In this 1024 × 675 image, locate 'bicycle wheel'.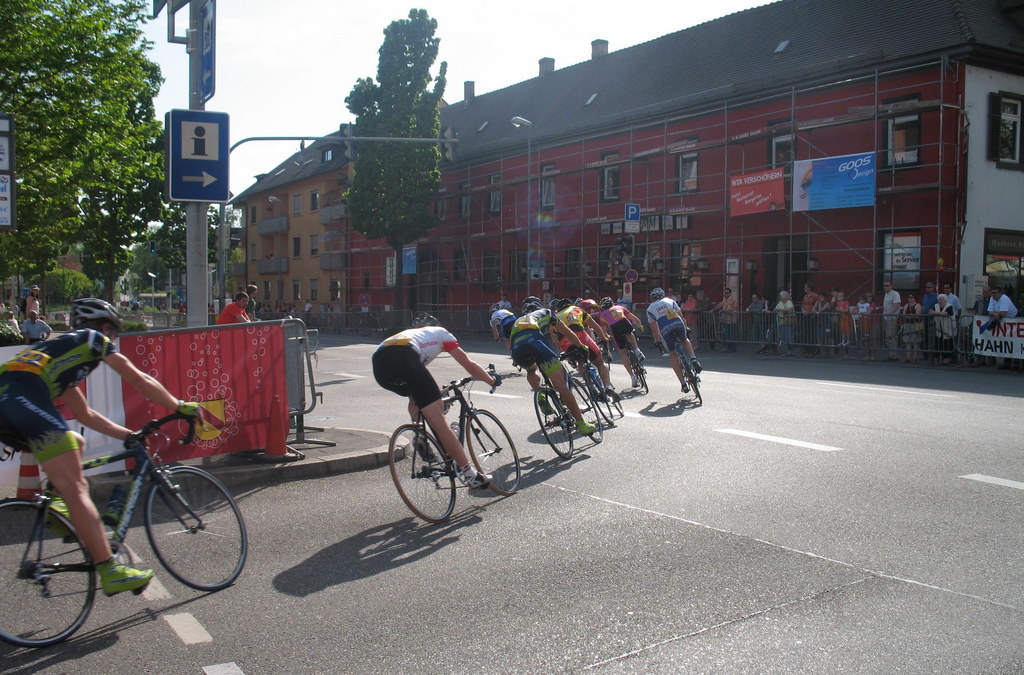
Bounding box: [left=629, top=356, right=649, bottom=399].
